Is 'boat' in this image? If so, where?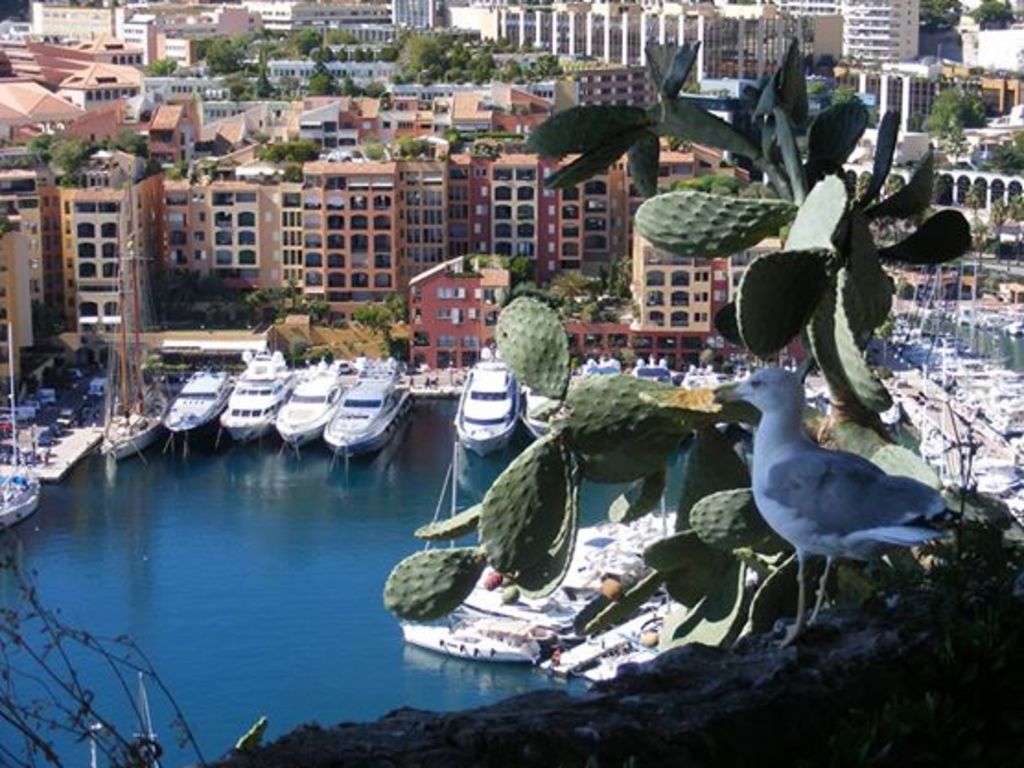
Yes, at 328,355,420,459.
